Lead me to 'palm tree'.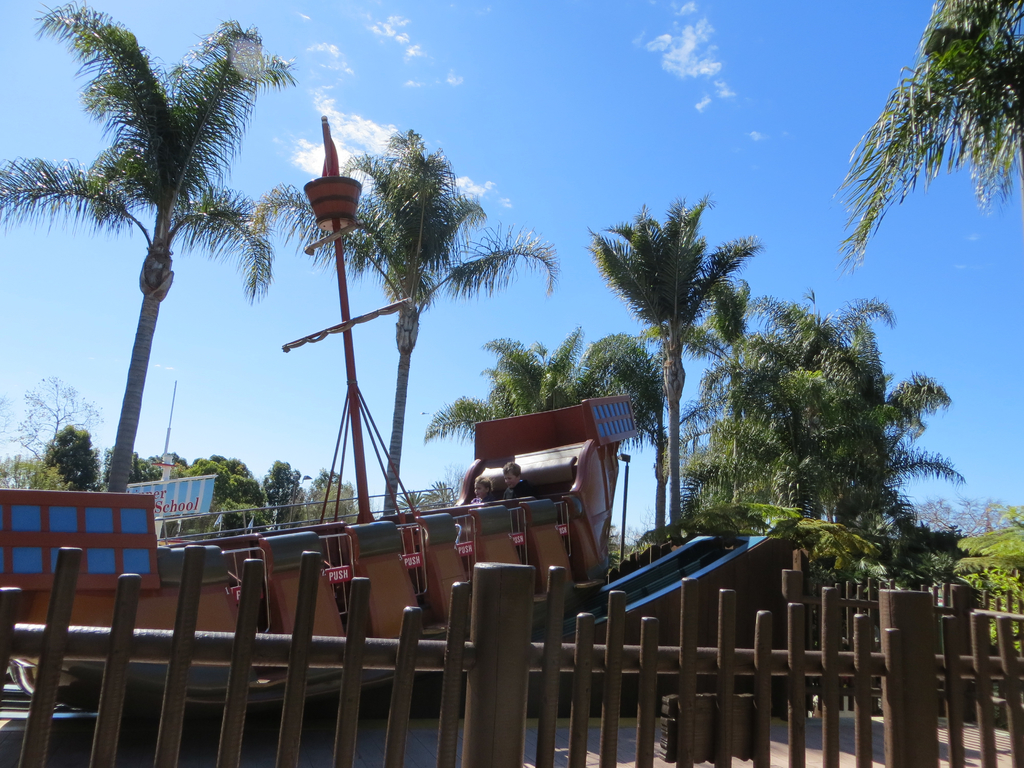
Lead to x1=685, y1=296, x2=952, y2=557.
